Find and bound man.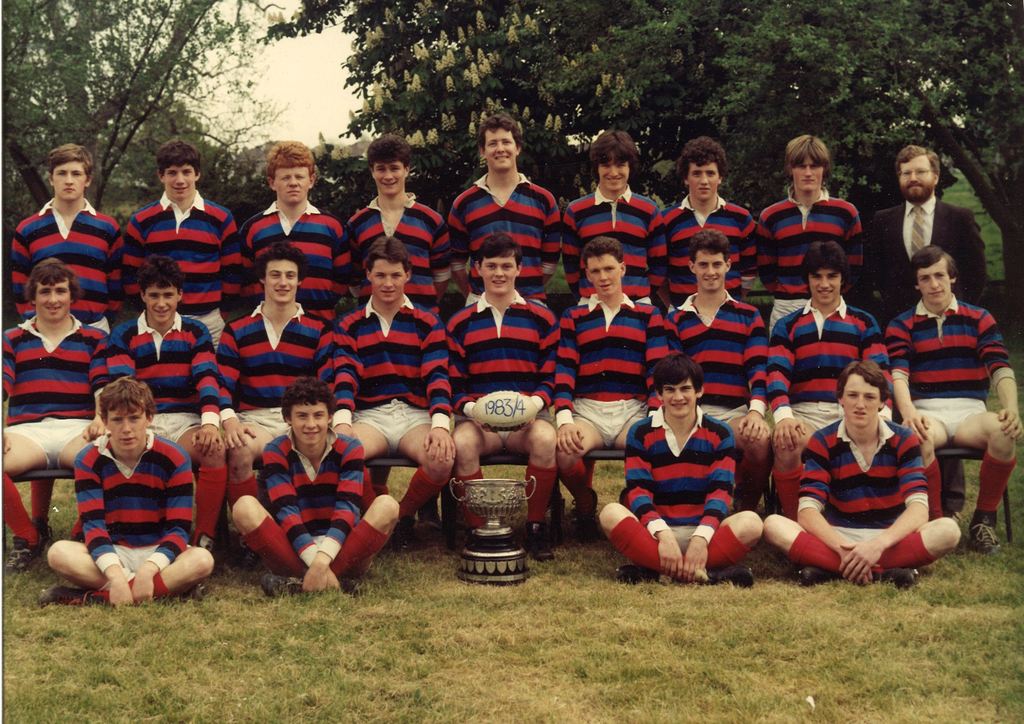
Bound: [left=607, top=367, right=765, bottom=586].
